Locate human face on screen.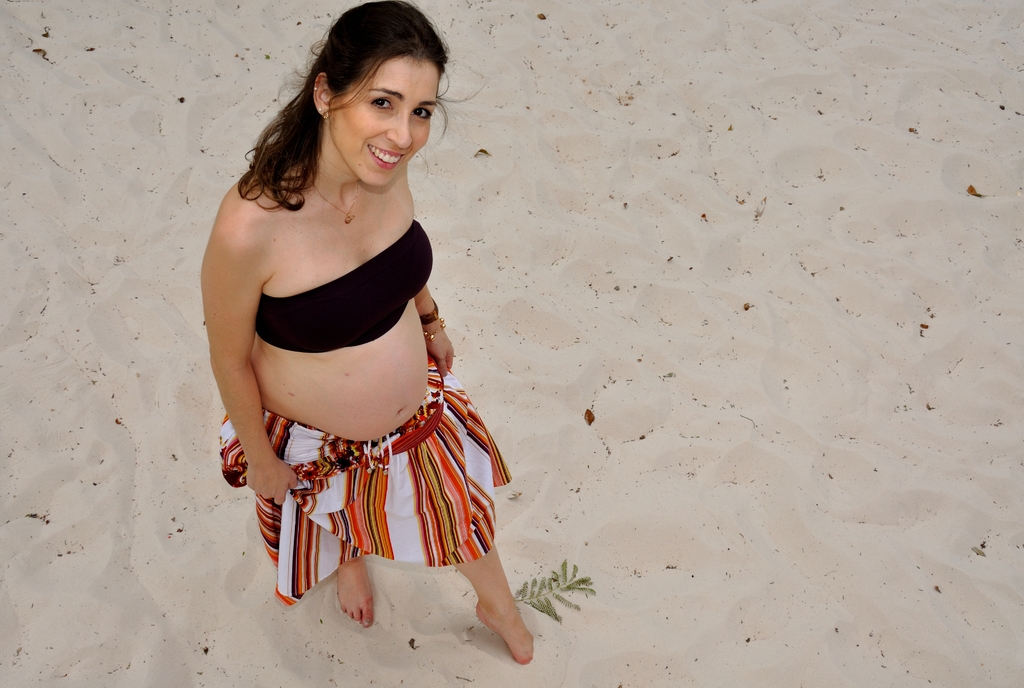
On screen at l=323, t=62, r=443, b=195.
